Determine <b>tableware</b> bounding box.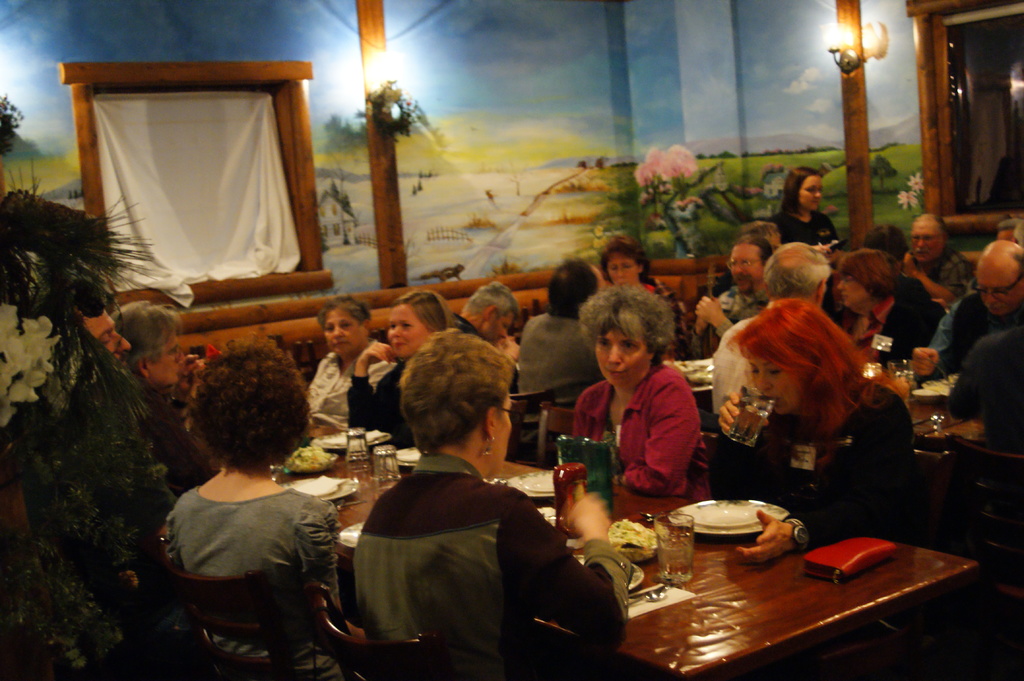
Determined: [918,412,946,428].
